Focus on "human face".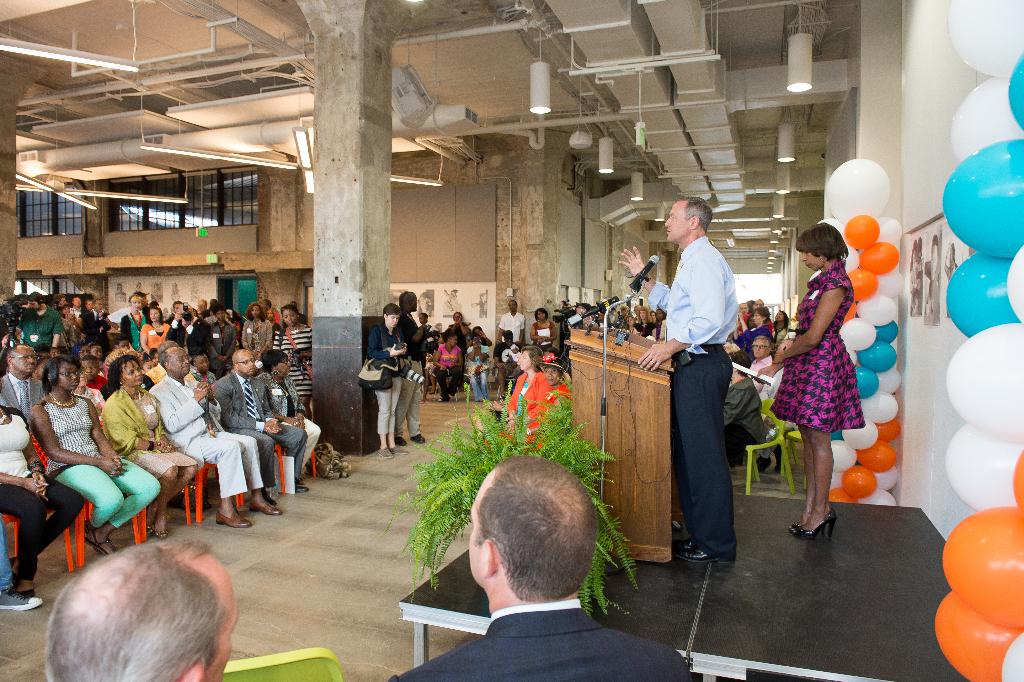
Focused at left=543, top=362, right=559, bottom=388.
